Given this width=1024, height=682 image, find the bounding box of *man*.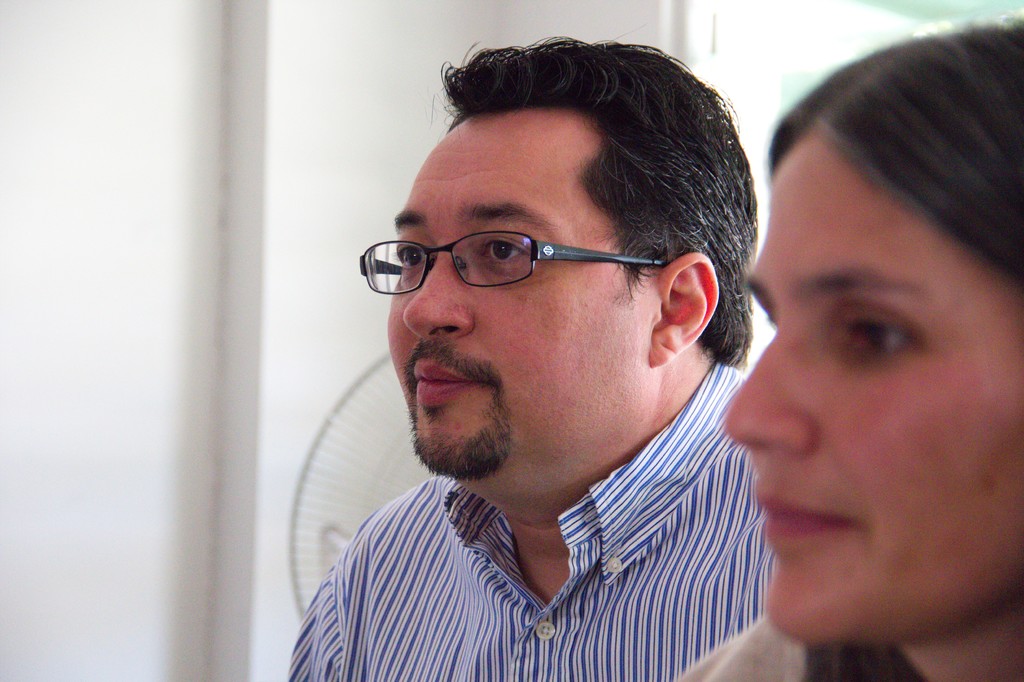
rect(292, 34, 808, 681).
